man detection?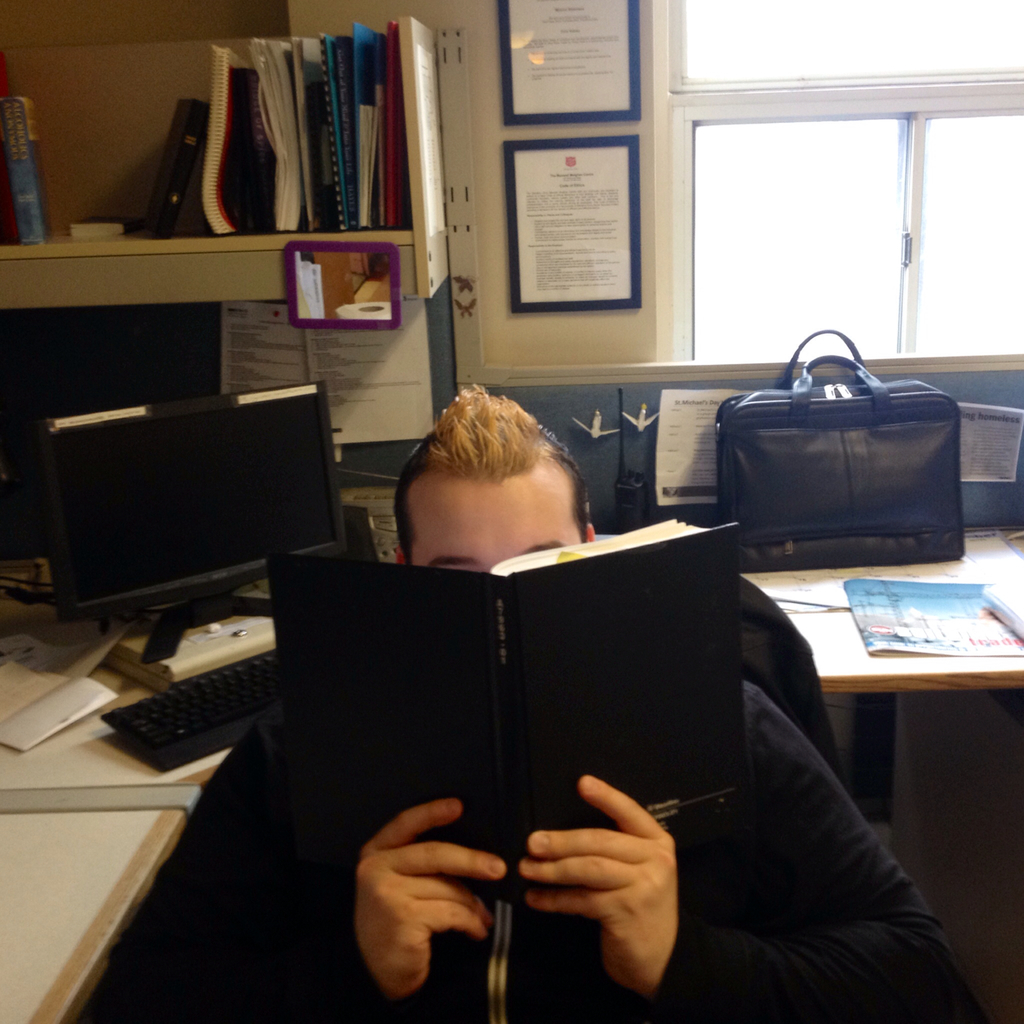
crop(164, 376, 989, 1023)
